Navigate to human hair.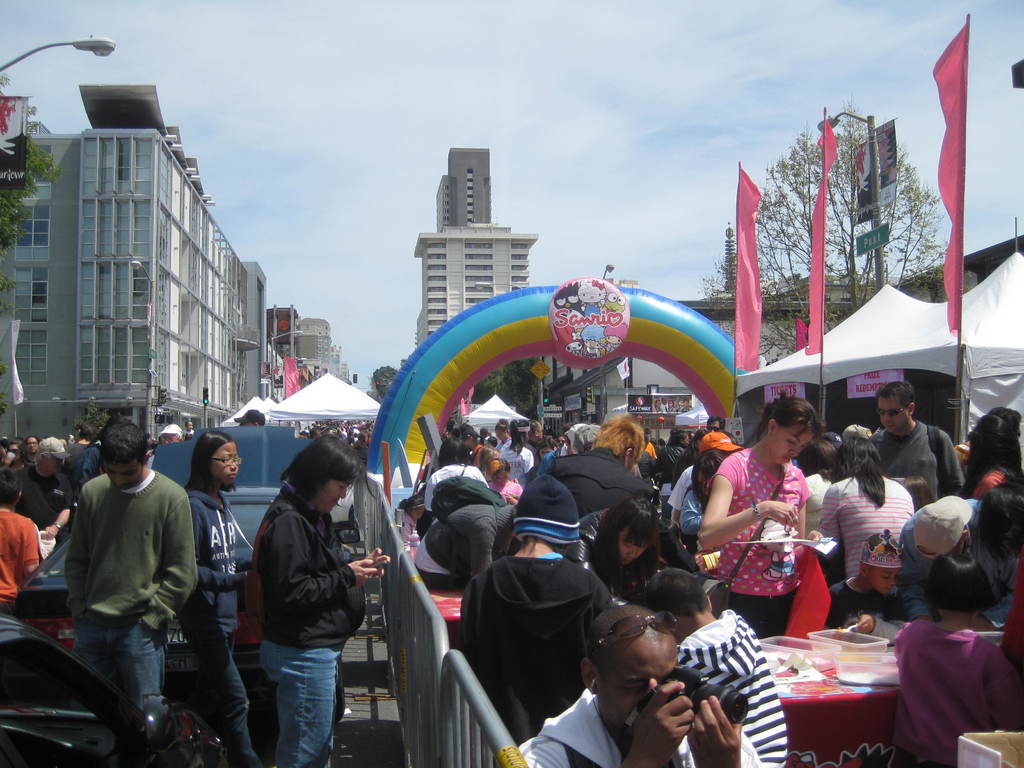
Navigation target: {"left": 989, "top": 404, "right": 1023, "bottom": 445}.
